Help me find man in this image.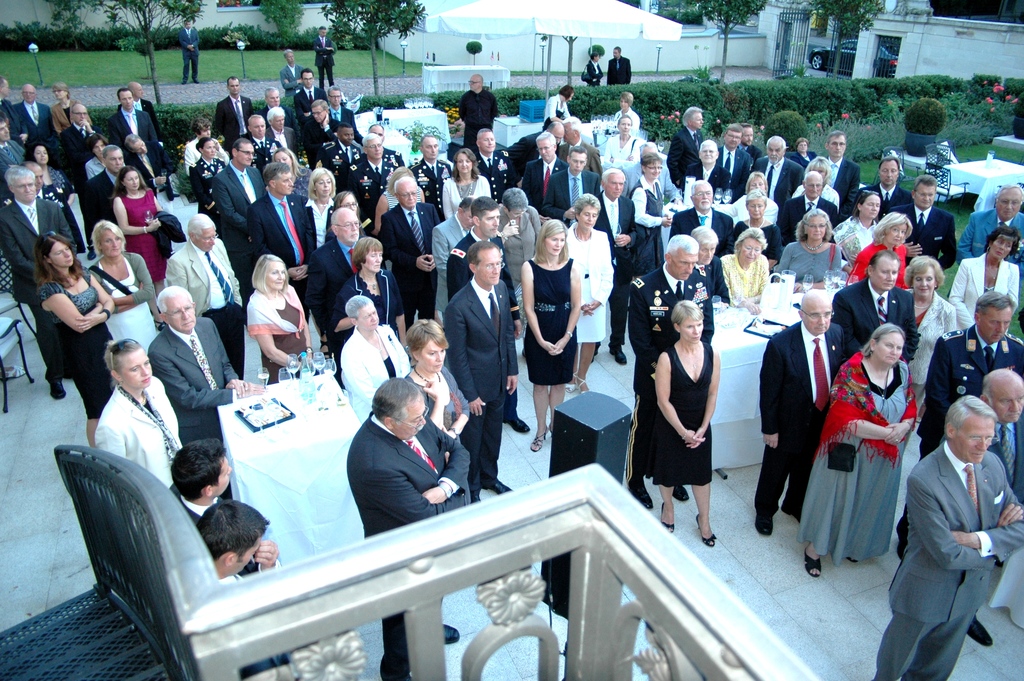
Found it: <bbox>336, 131, 401, 225</bbox>.
